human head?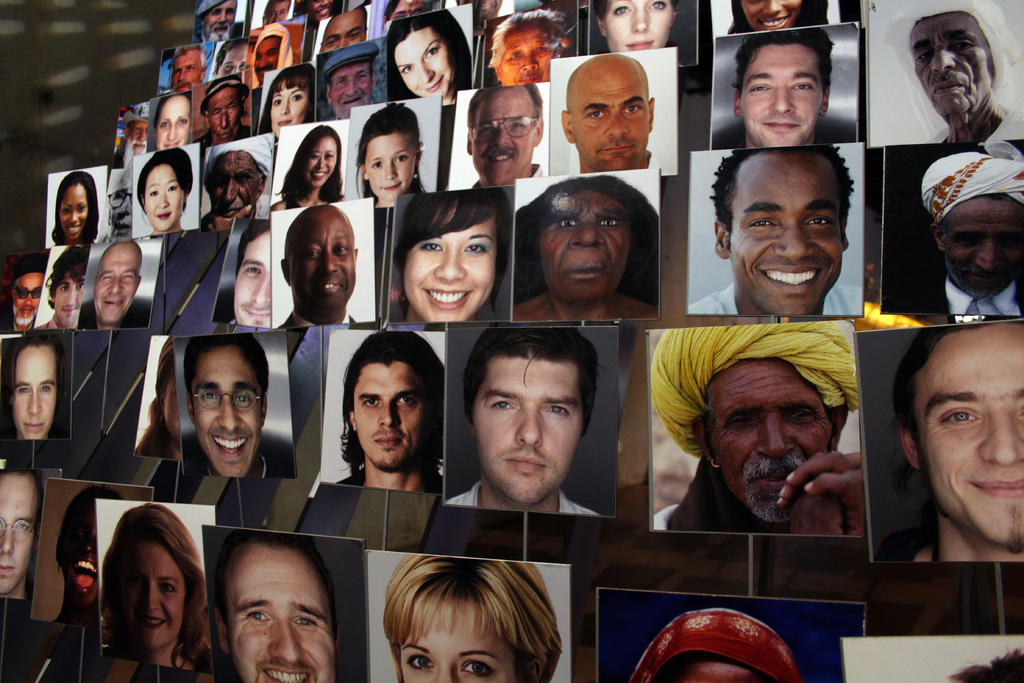
<region>261, 0, 290, 23</region>
